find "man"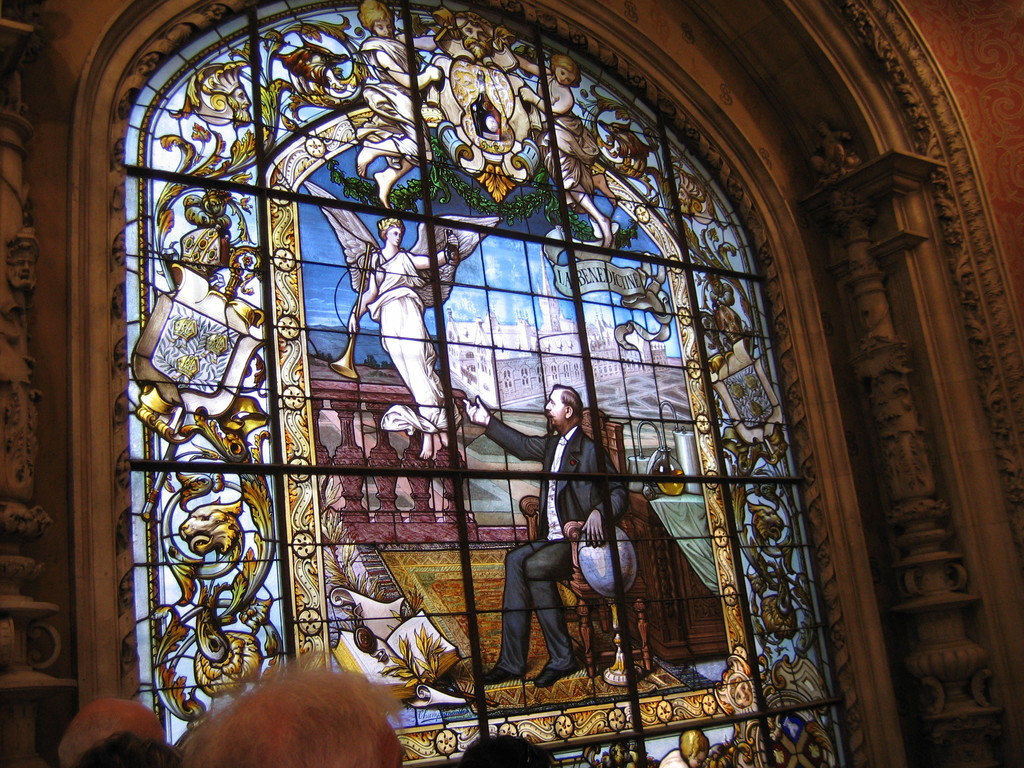
(left=352, top=0, right=444, bottom=211)
